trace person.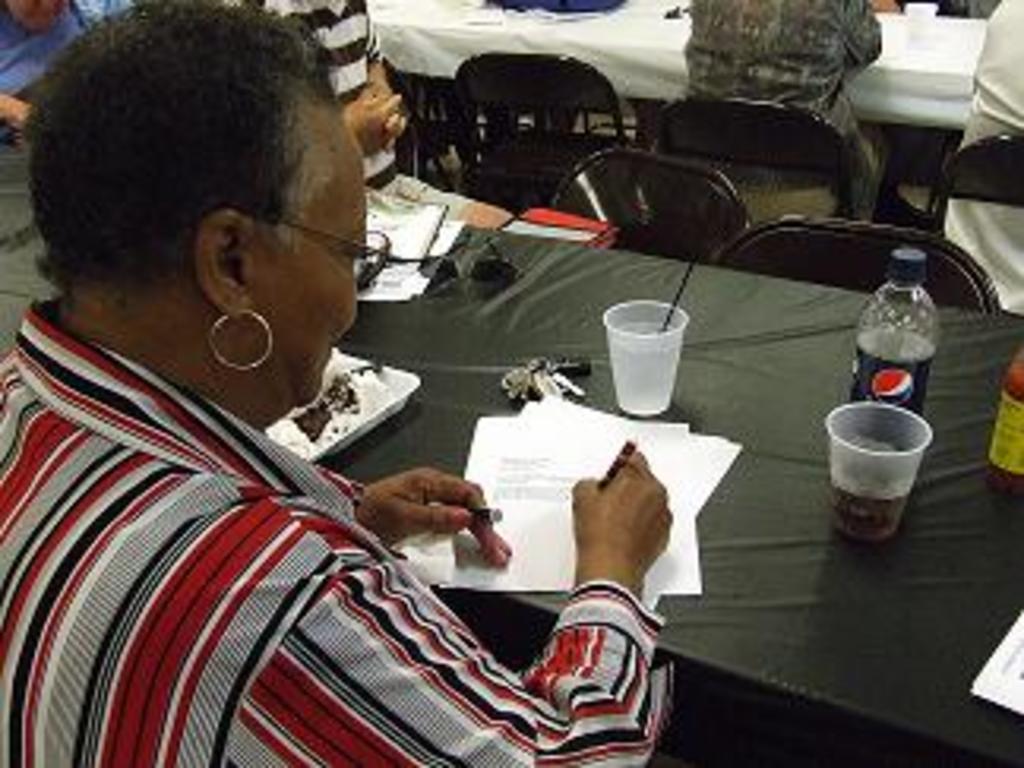
Traced to 945,0,1021,316.
